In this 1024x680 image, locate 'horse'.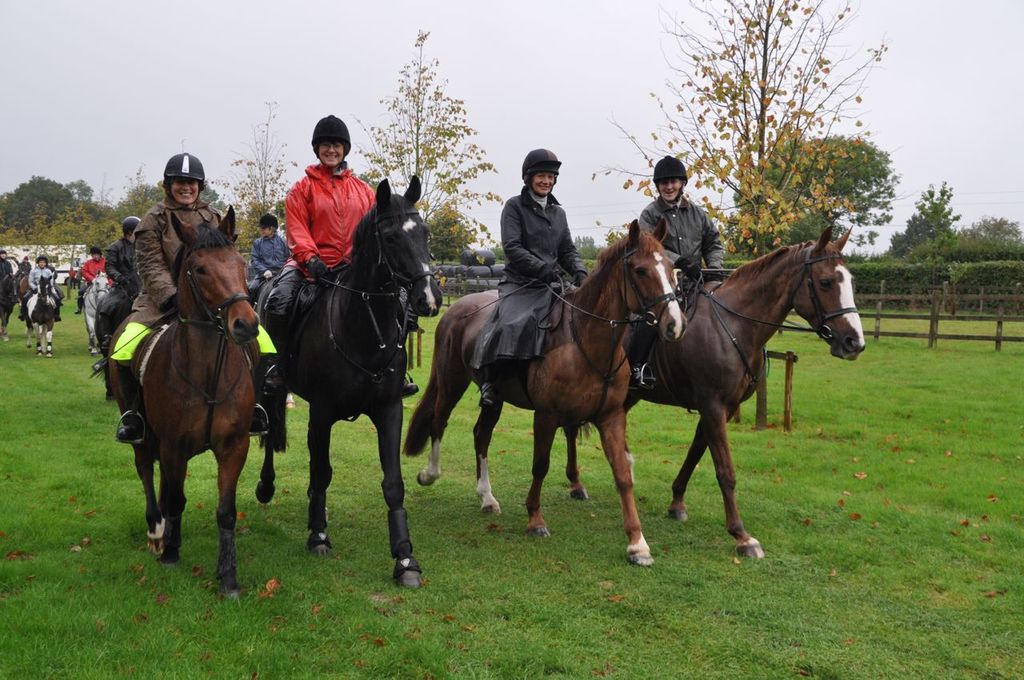
Bounding box: [0,273,21,336].
